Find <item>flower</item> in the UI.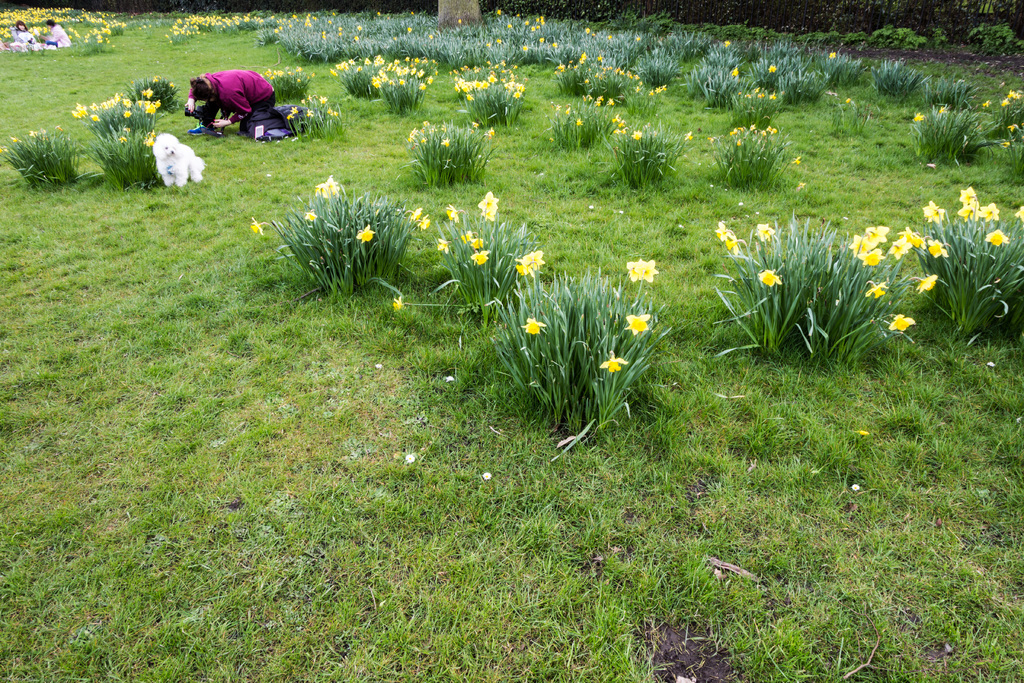
UI element at {"left": 378, "top": 10, "right": 380, "bottom": 17}.
